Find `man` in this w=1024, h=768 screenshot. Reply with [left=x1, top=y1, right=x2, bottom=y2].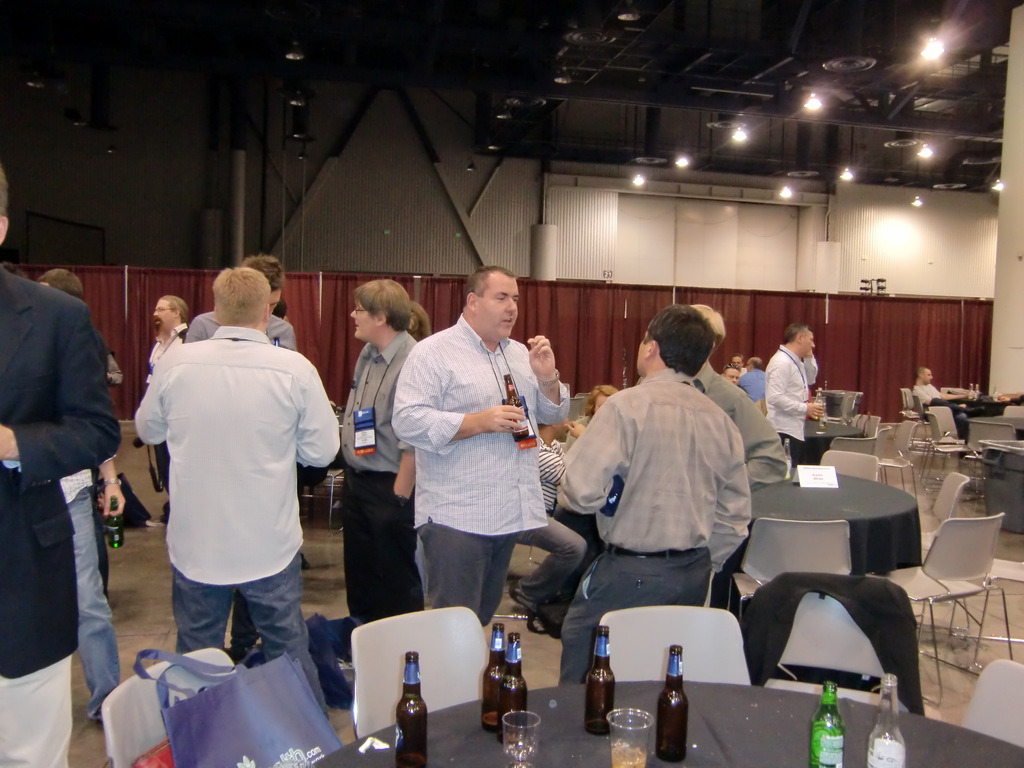
[left=125, top=250, right=346, bottom=704].
